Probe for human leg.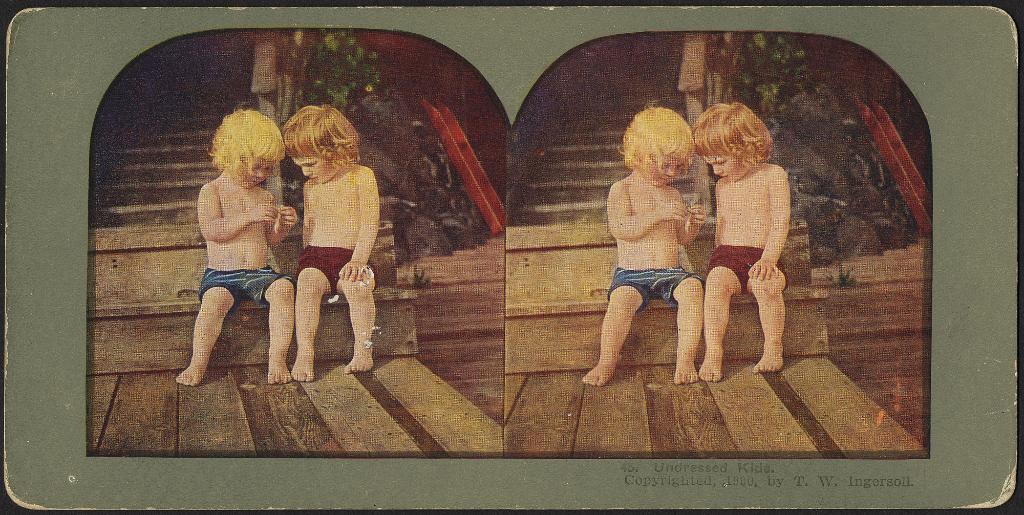
Probe result: l=294, t=264, r=330, b=382.
